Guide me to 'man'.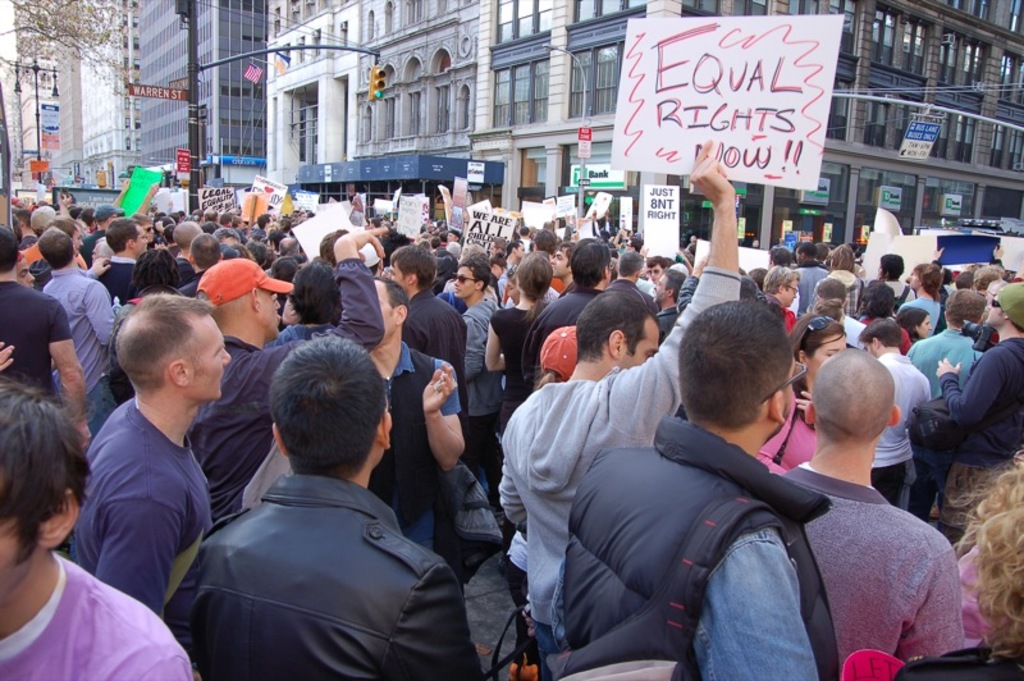
Guidance: crop(453, 255, 504, 499).
